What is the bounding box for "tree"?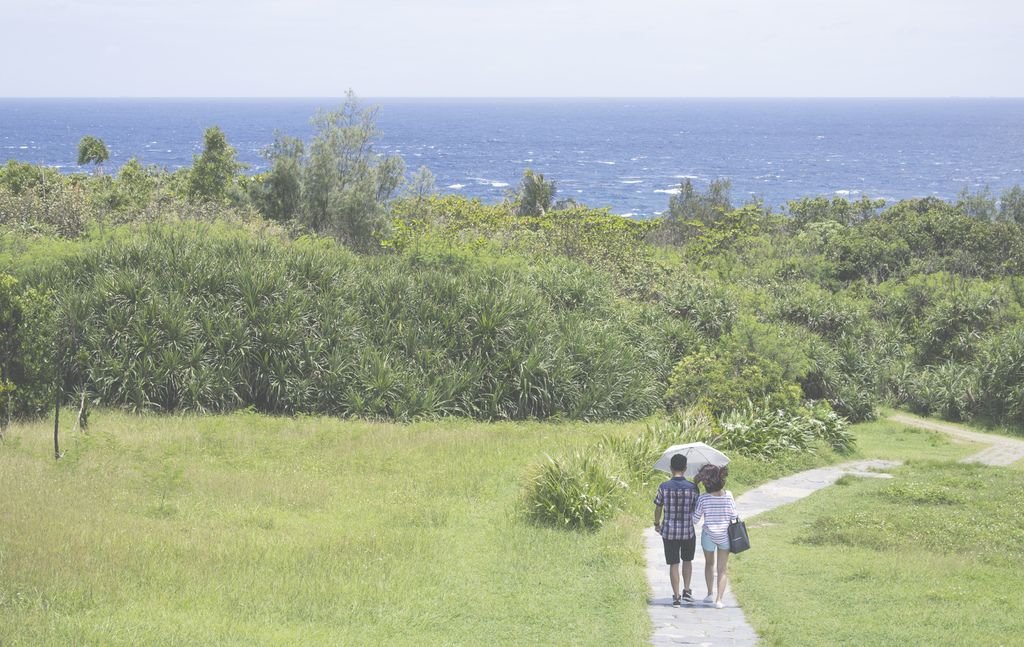
890 270 1023 425.
